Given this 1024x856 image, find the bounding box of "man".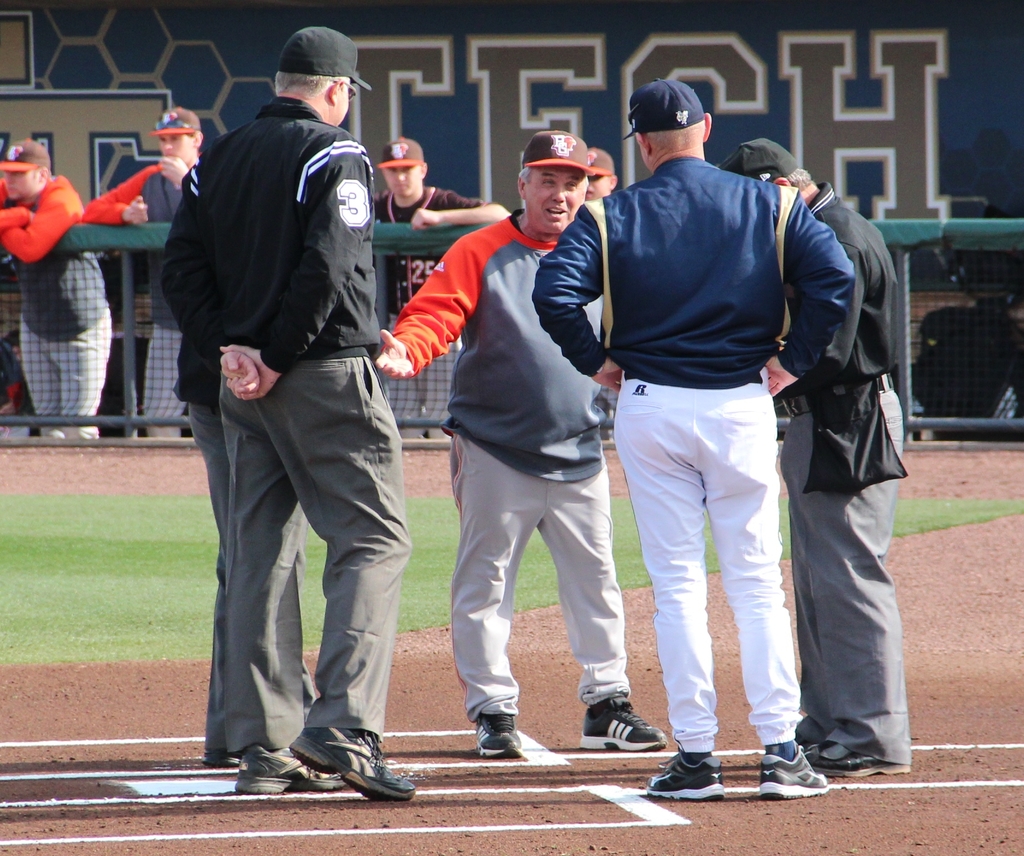
(x1=585, y1=143, x2=617, y2=195).
